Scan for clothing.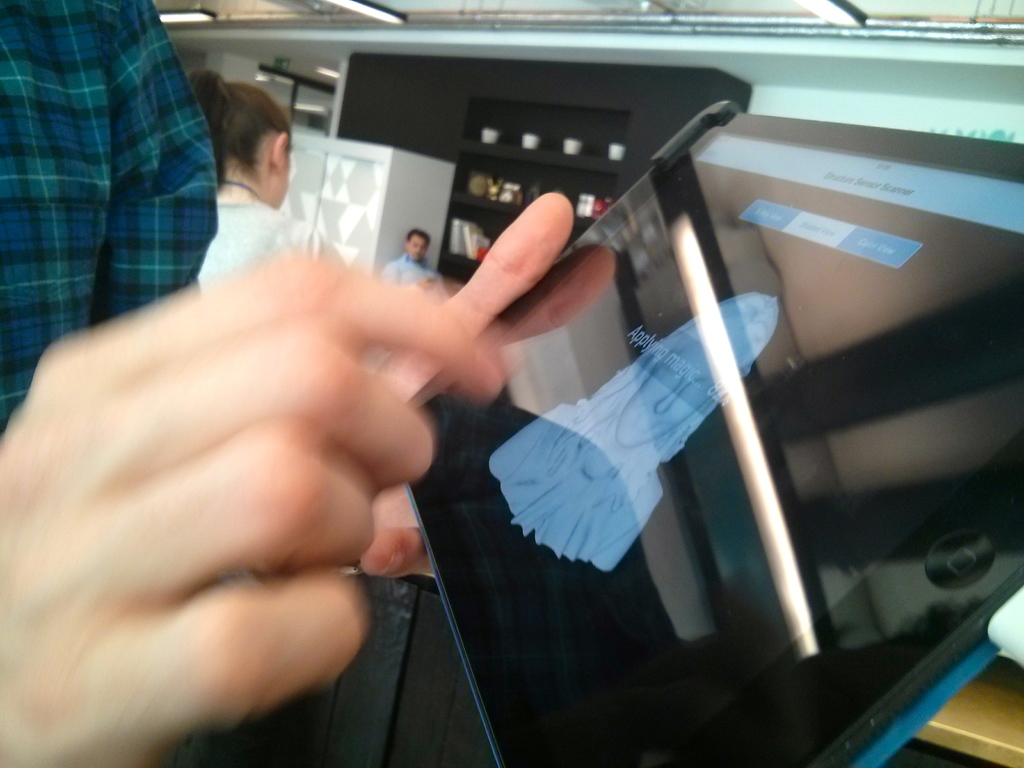
Scan result: 491/395/664/573.
